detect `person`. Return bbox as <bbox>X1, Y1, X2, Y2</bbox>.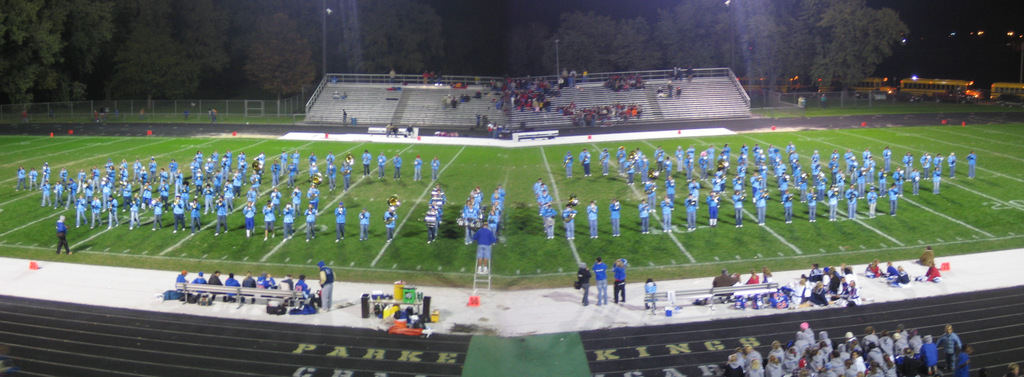
<bbox>590, 254, 609, 306</bbox>.
